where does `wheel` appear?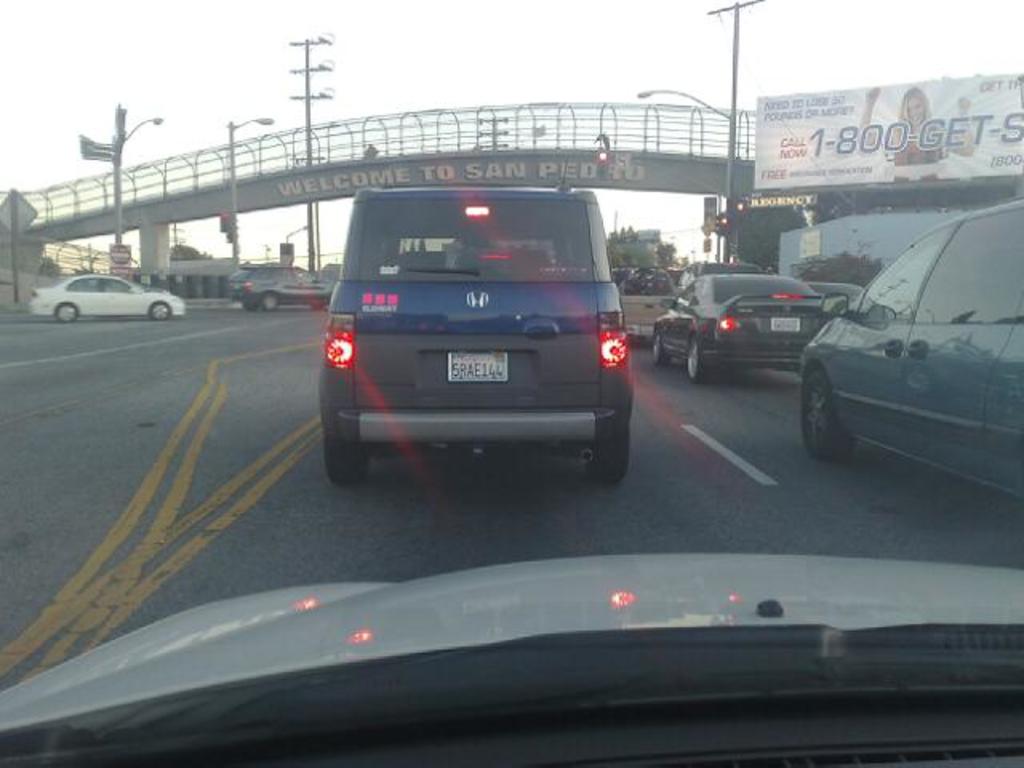
Appears at (142,296,171,325).
